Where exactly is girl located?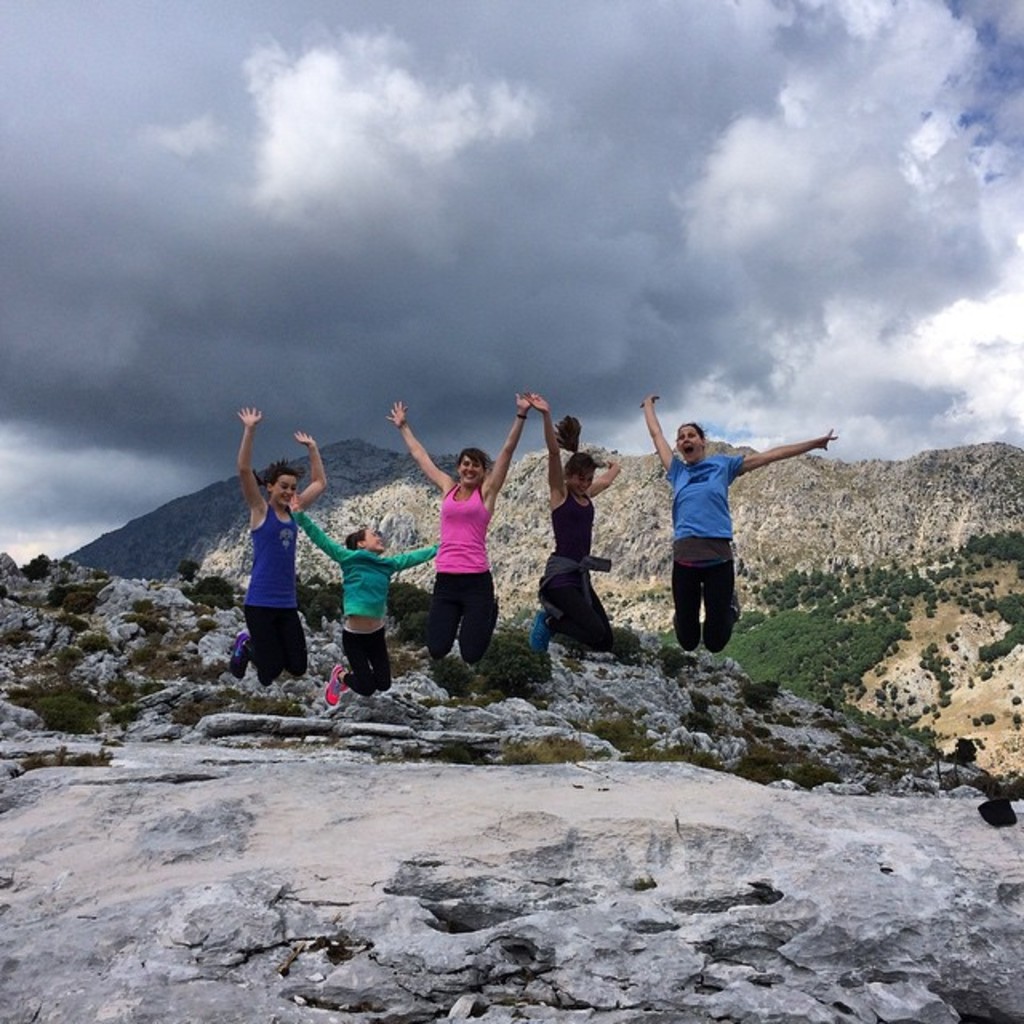
Its bounding box is <bbox>230, 408, 325, 686</bbox>.
